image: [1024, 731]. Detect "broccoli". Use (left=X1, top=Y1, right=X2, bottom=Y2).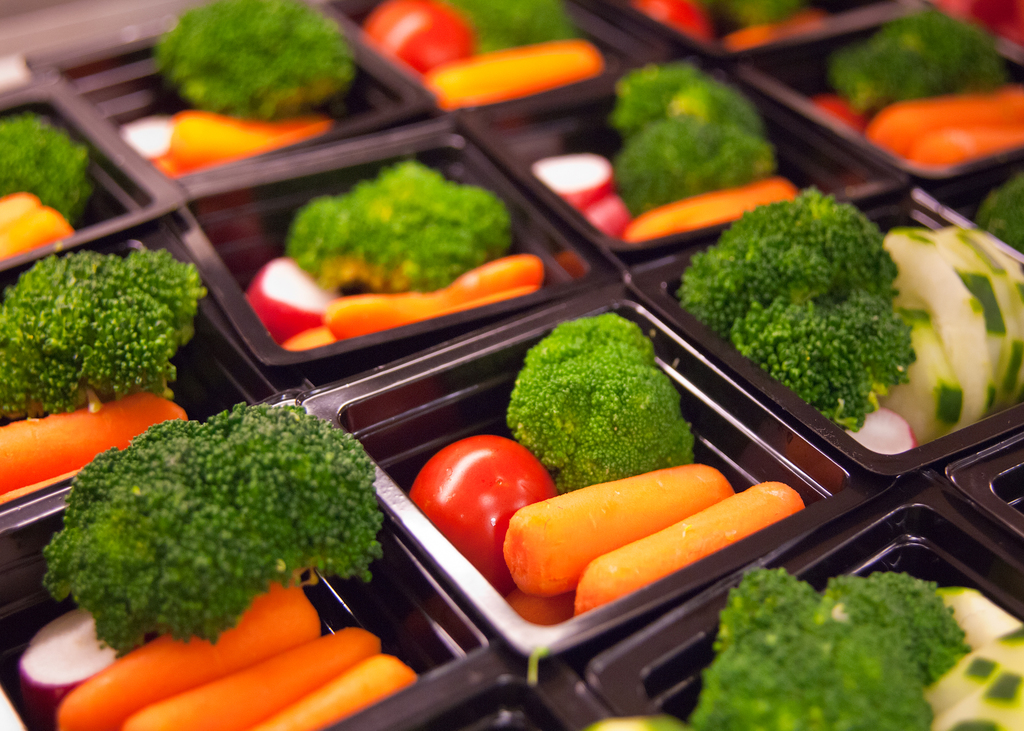
(left=509, top=314, right=694, bottom=493).
